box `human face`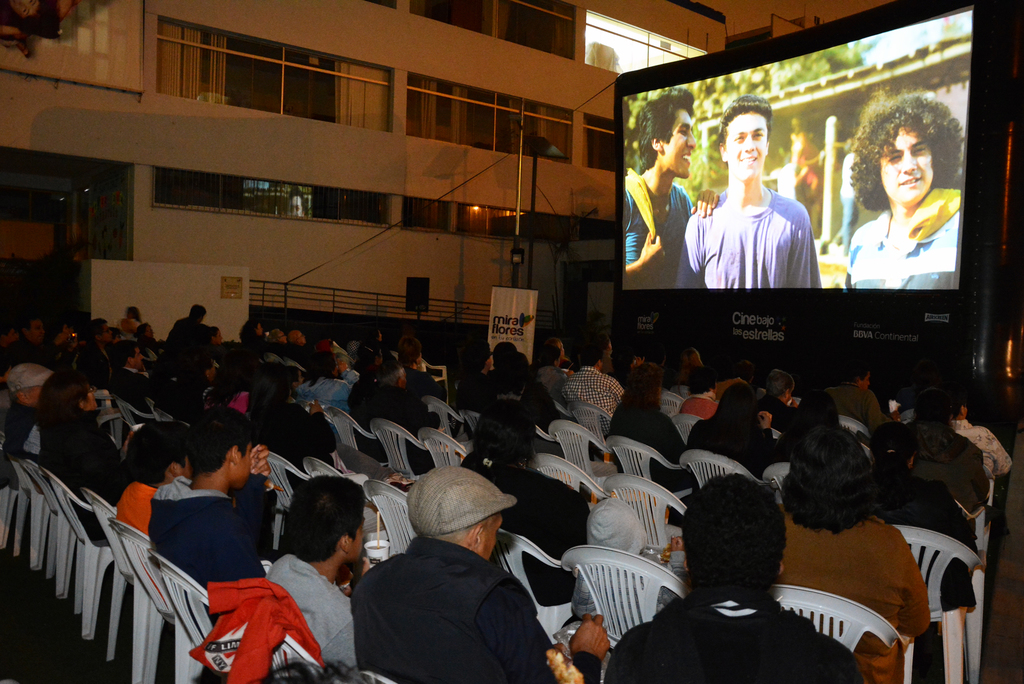
crop(132, 347, 143, 371)
